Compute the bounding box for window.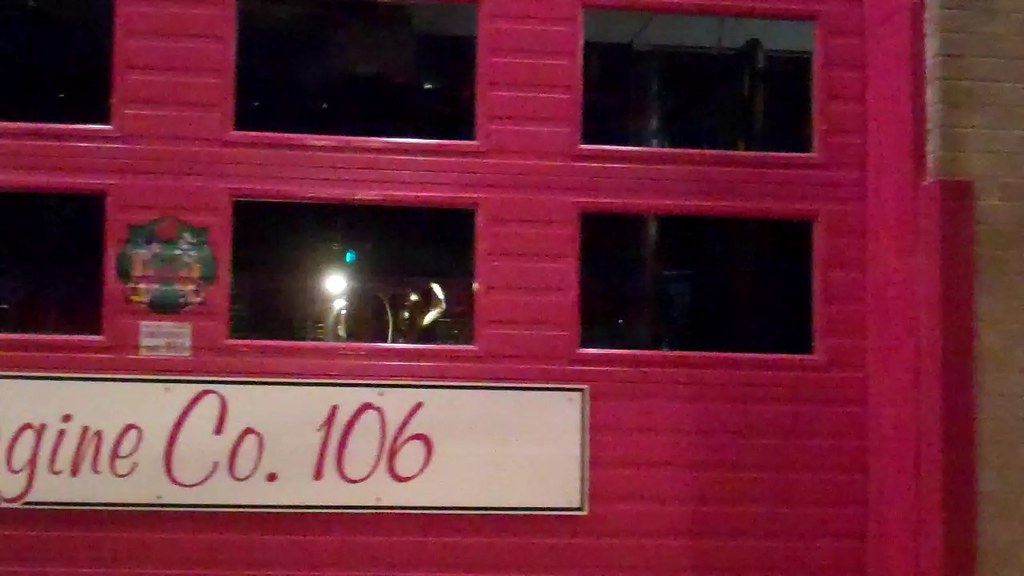
locate(566, 19, 830, 151).
